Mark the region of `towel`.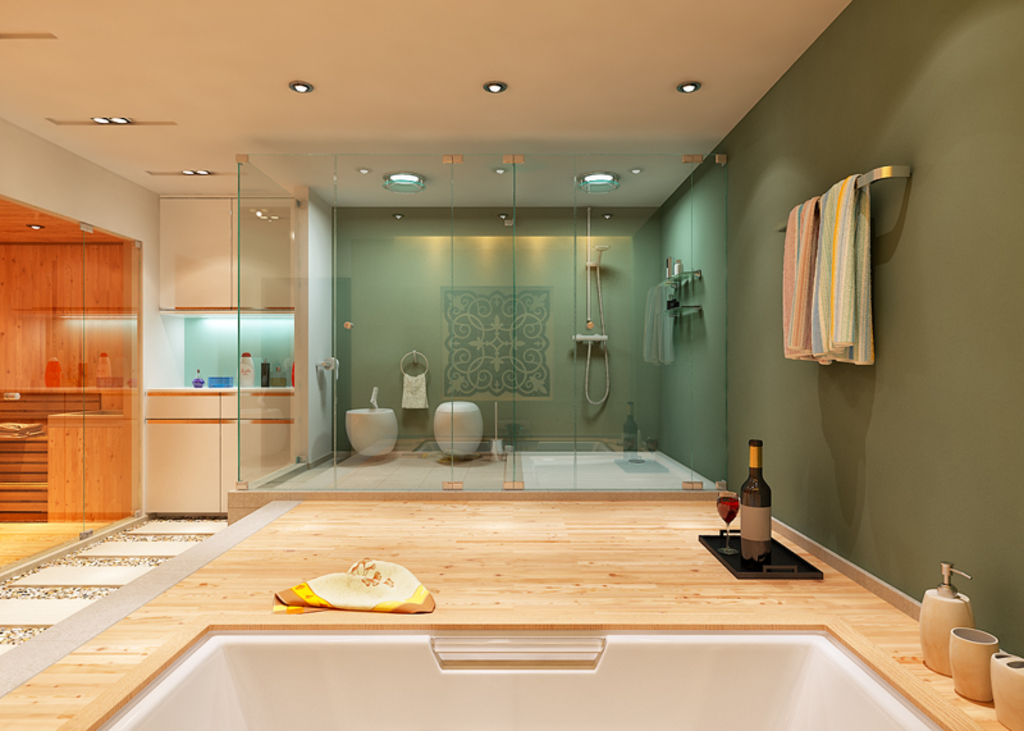
Region: 399,371,429,410.
